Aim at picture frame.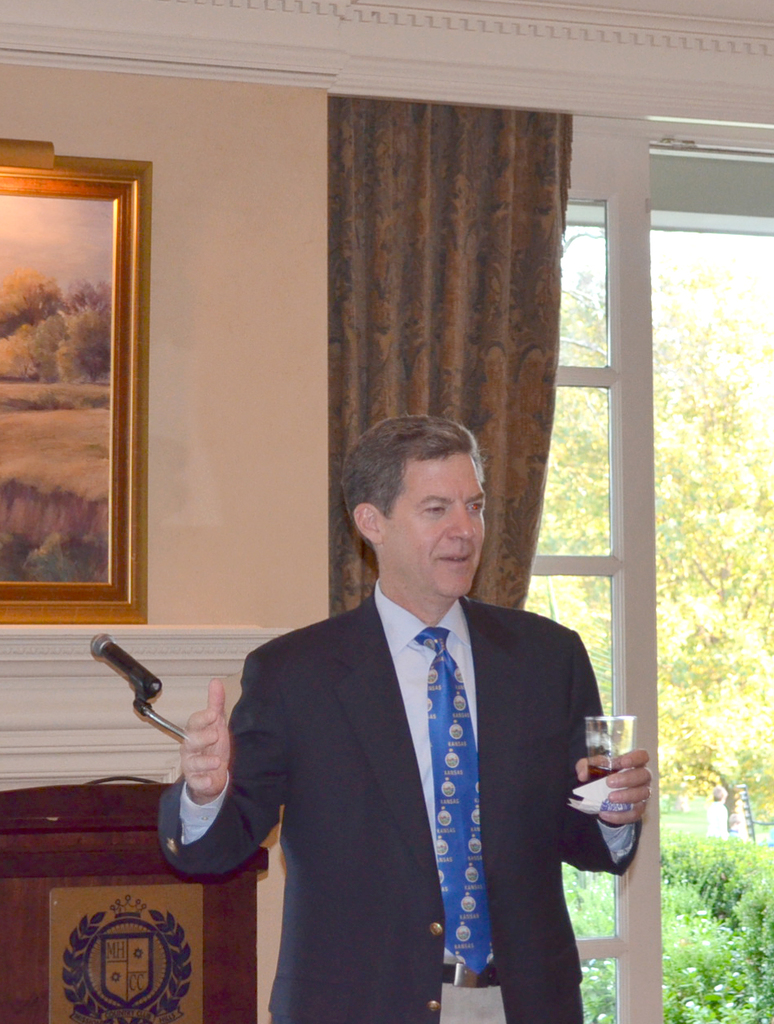
Aimed at Rect(0, 108, 167, 641).
